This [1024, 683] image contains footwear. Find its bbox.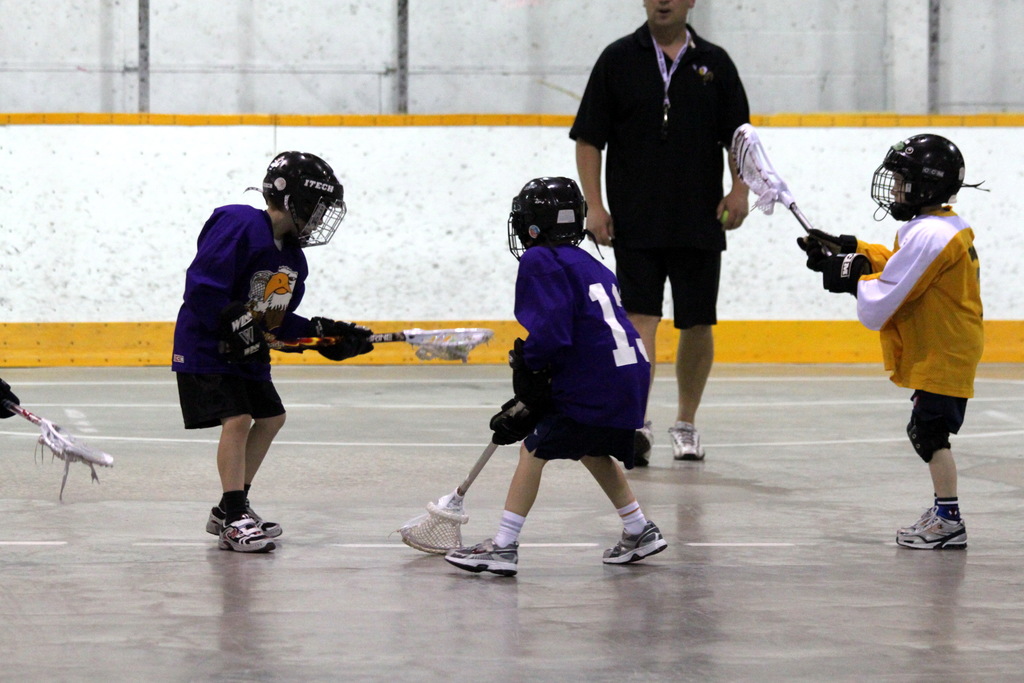
624/428/658/473.
